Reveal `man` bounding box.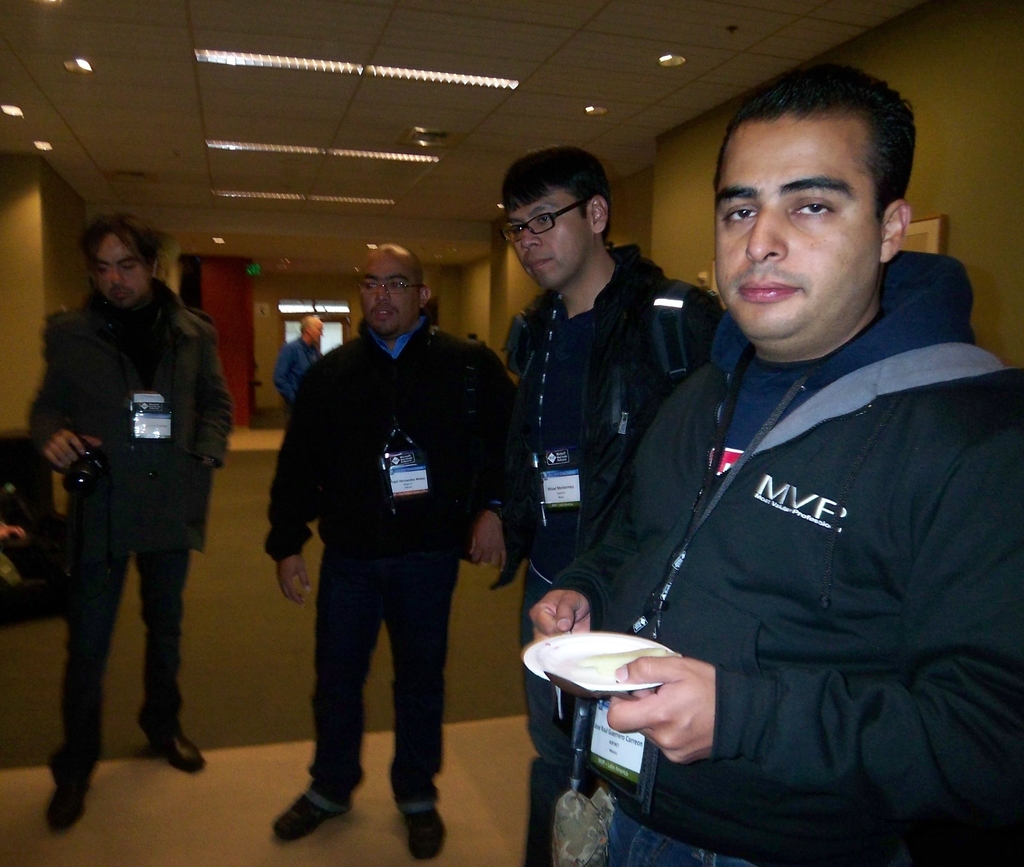
Revealed: 487/136/733/538.
